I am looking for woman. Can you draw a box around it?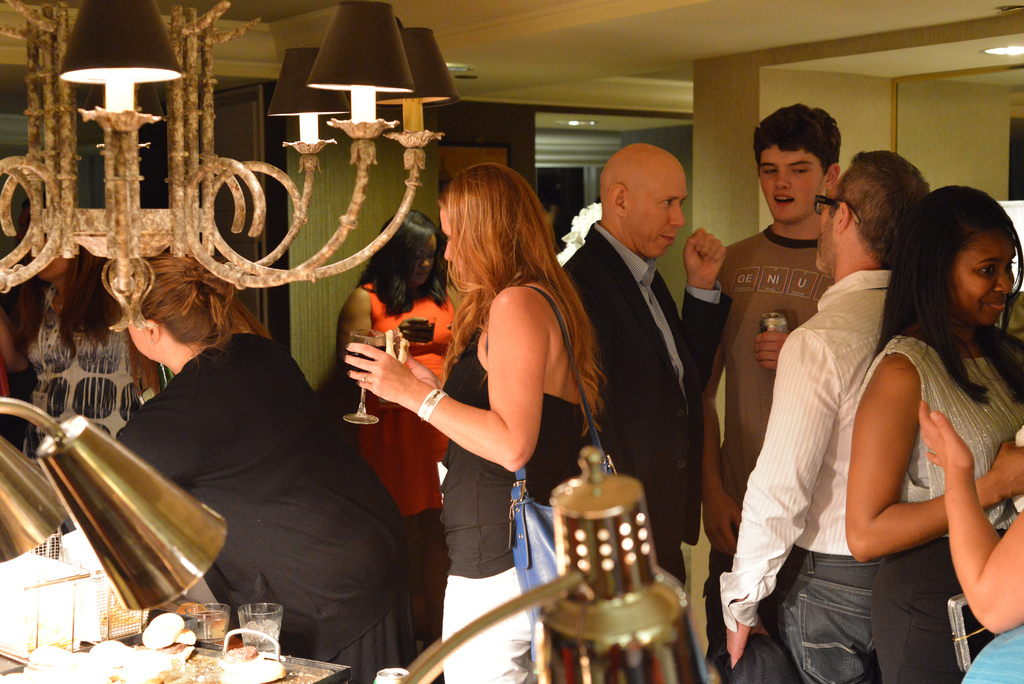
Sure, the bounding box is [x1=115, y1=256, x2=412, y2=683].
